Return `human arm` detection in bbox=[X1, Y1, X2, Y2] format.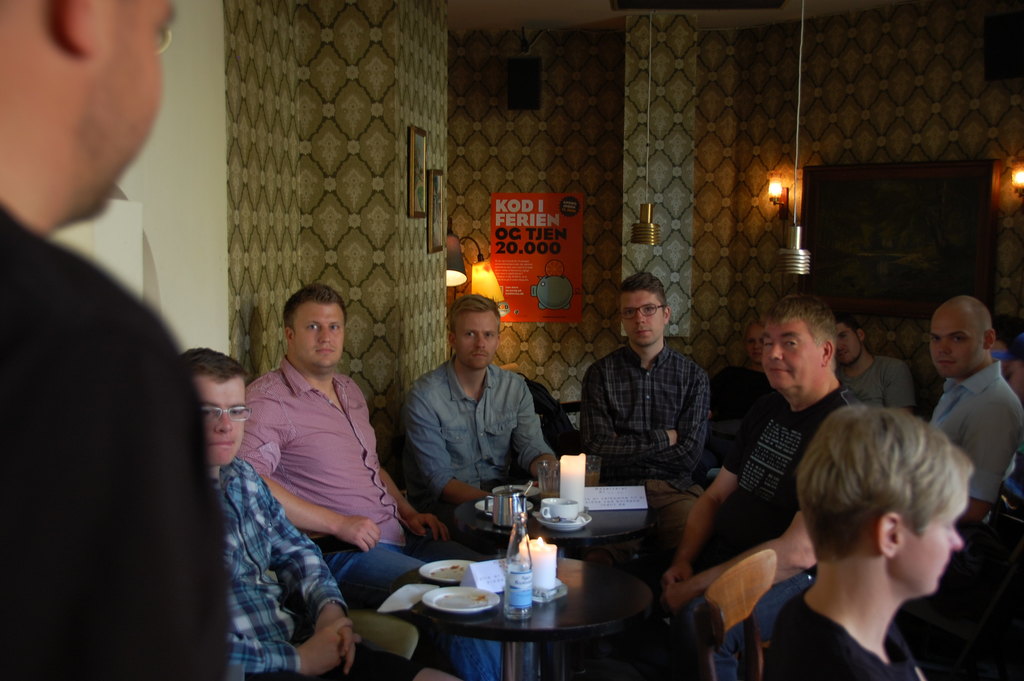
bbox=[957, 401, 1021, 530].
